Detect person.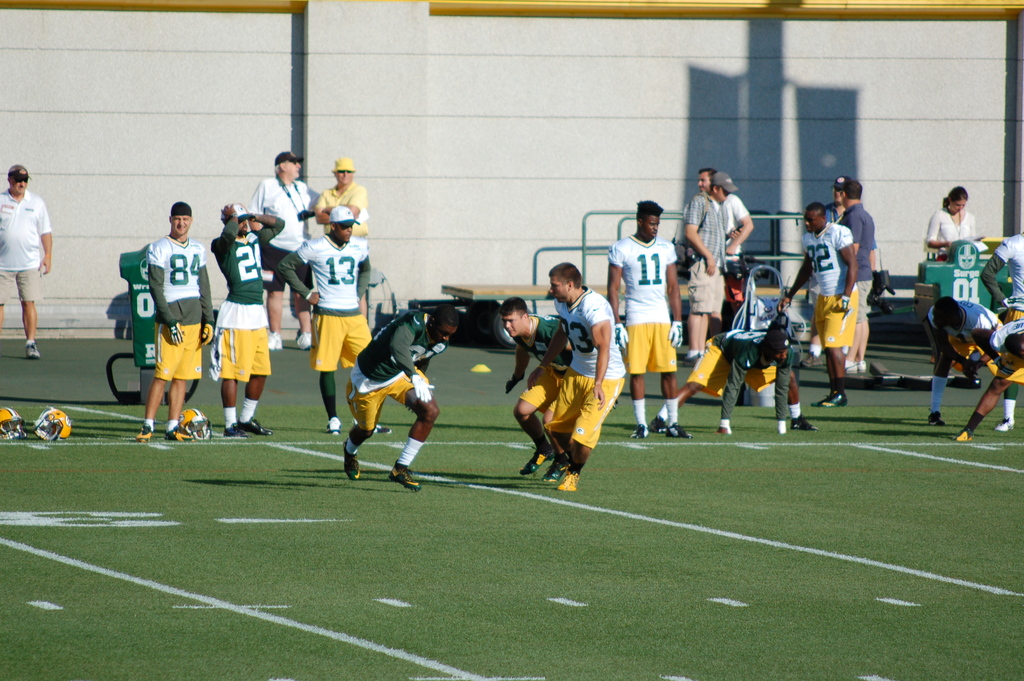
Detected at <region>522, 306, 564, 470</region>.
